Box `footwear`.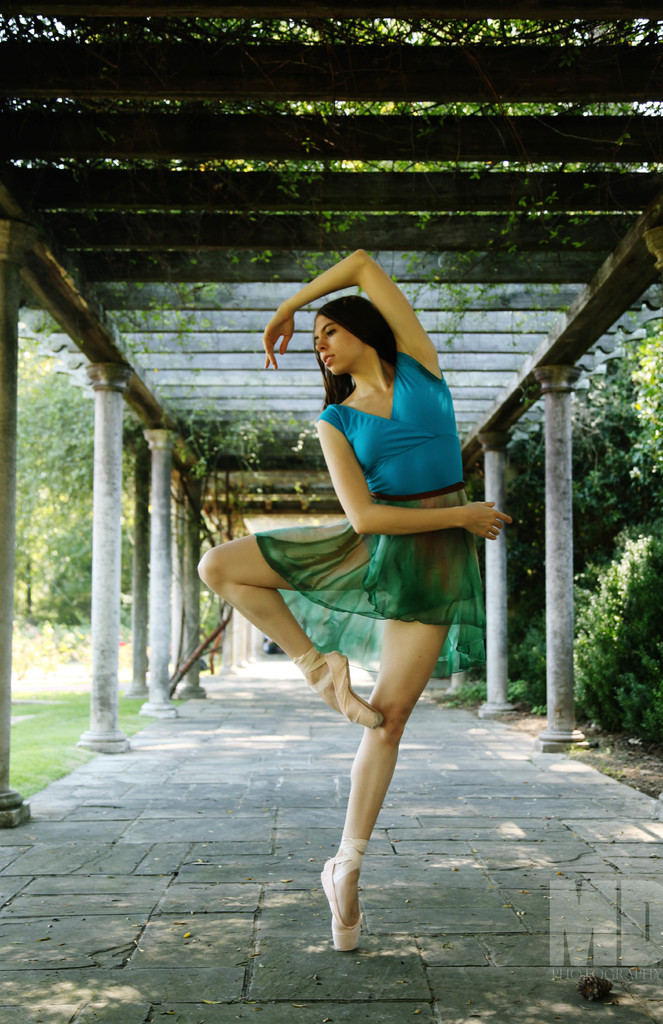
[321, 846, 385, 947].
